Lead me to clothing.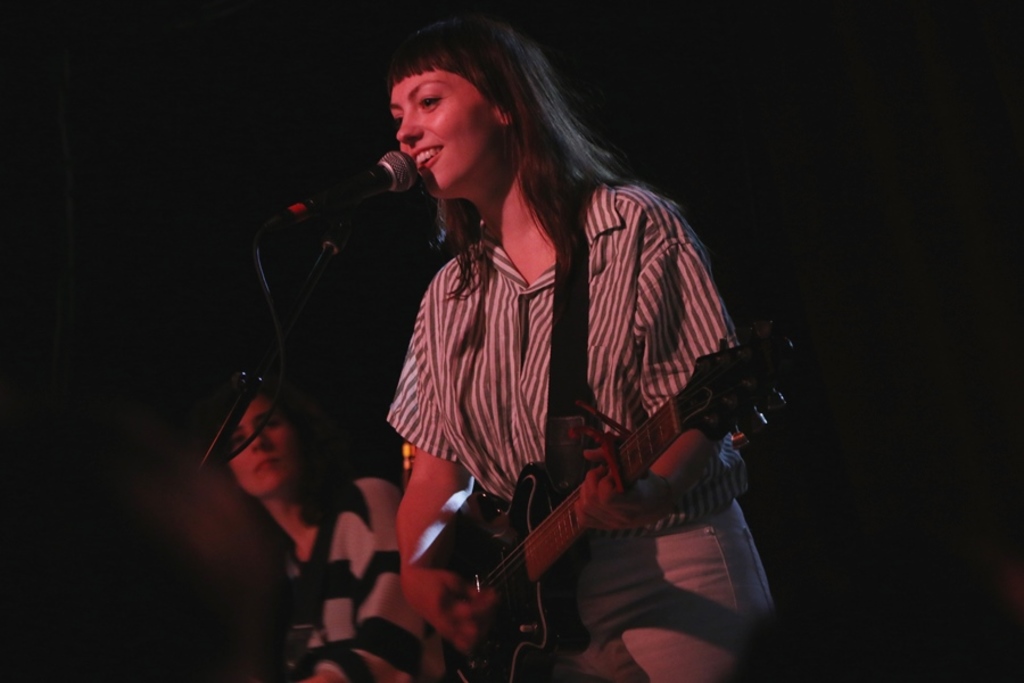
Lead to locate(256, 504, 462, 682).
